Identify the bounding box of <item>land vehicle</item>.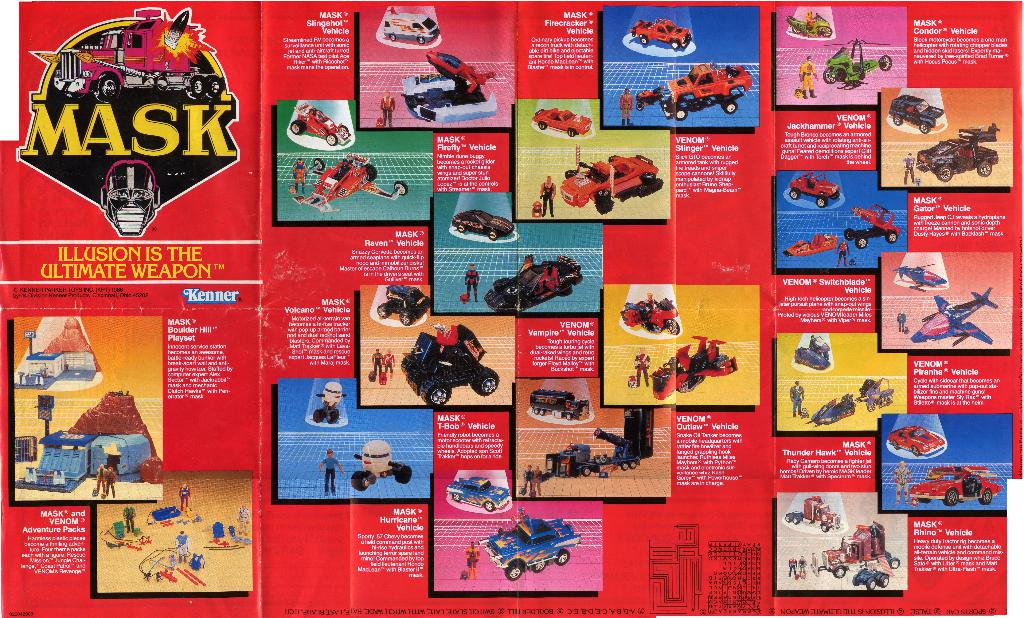
(x1=911, y1=121, x2=1001, y2=182).
